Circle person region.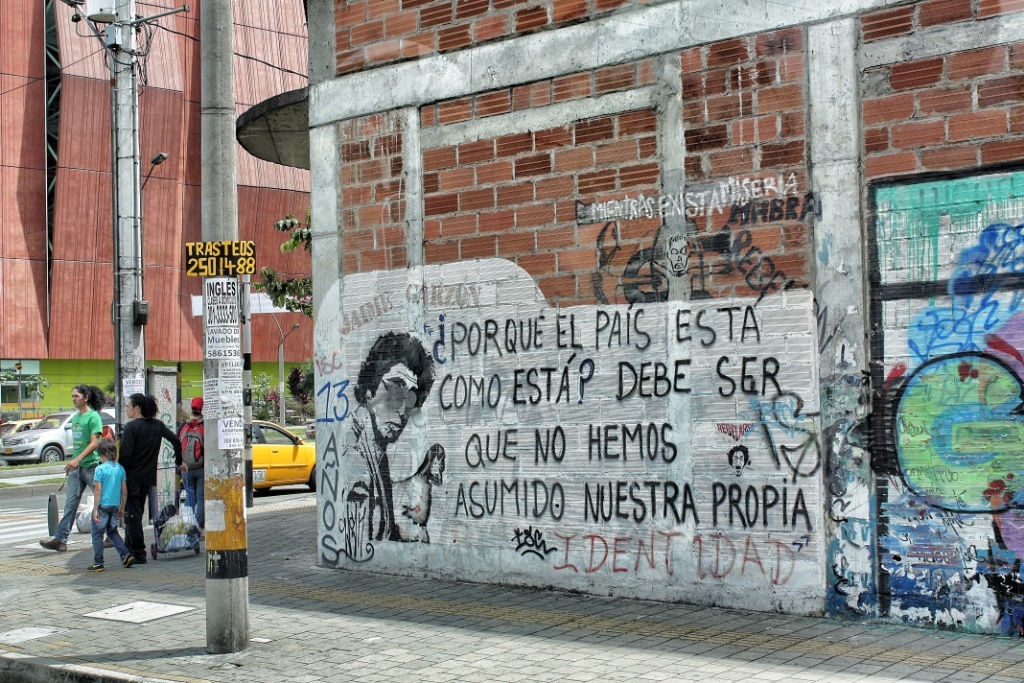
Region: BBox(83, 435, 126, 564).
